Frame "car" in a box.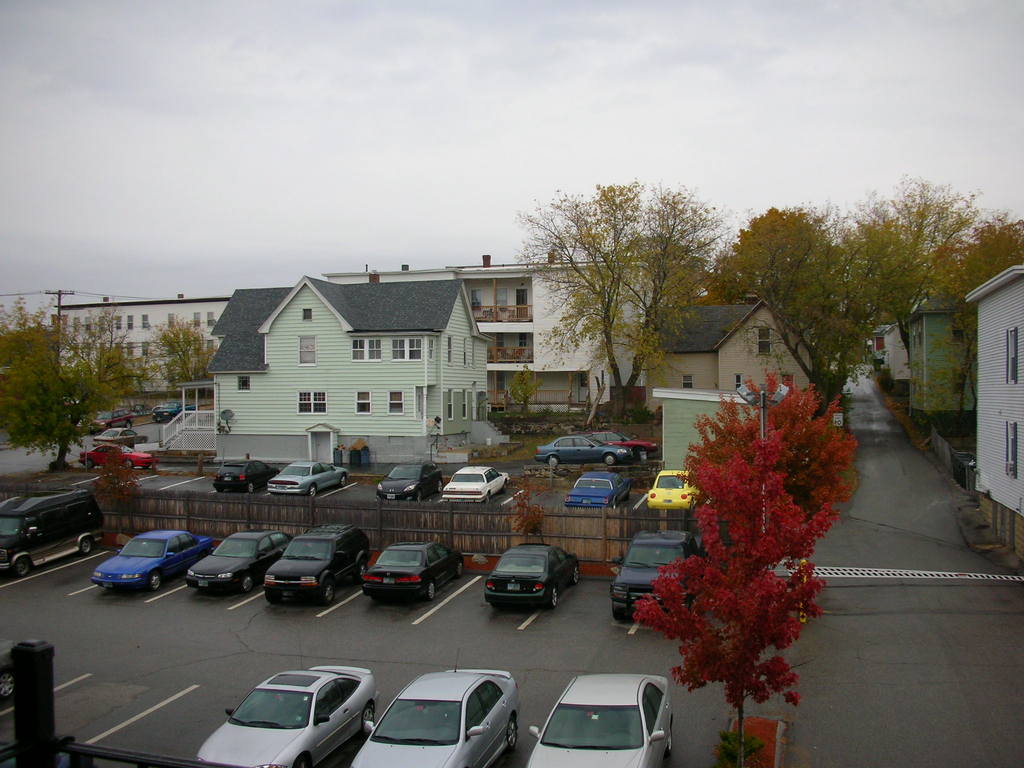
locate(352, 653, 521, 767).
